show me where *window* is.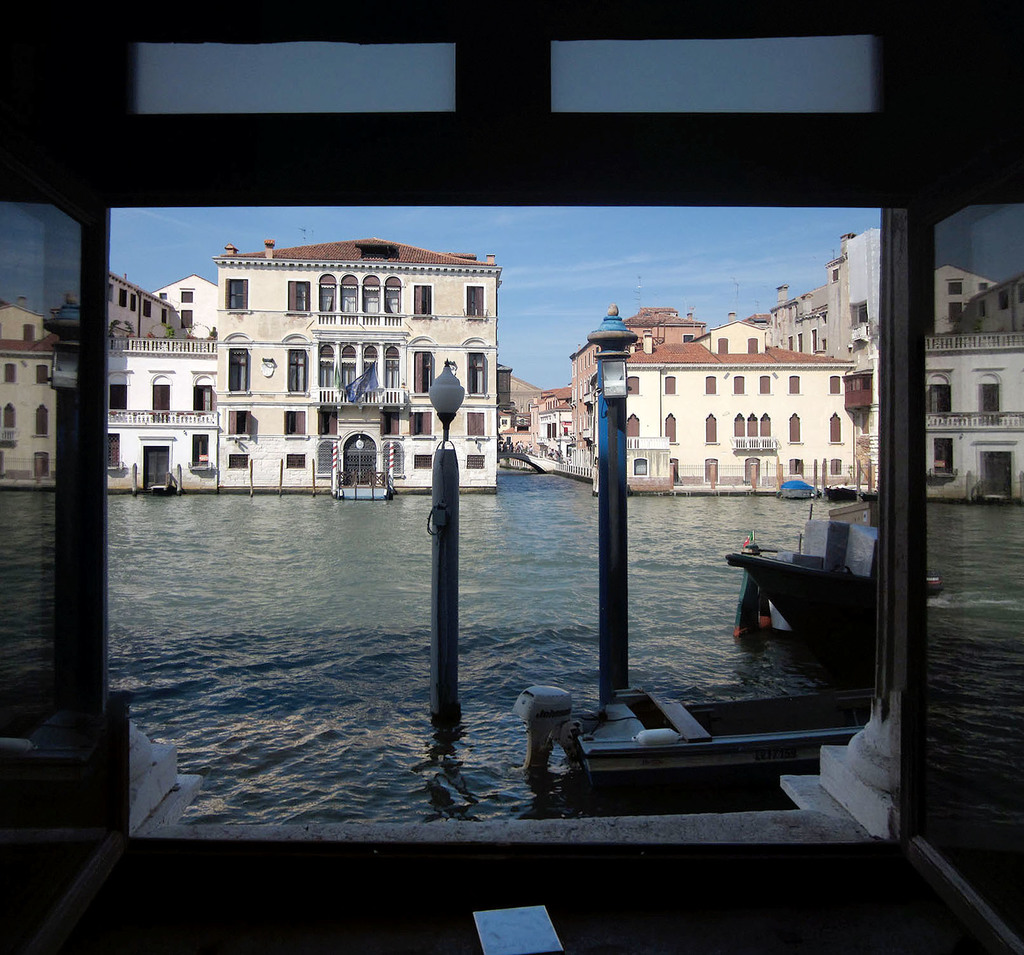
*window* is at l=544, t=398, r=557, b=408.
